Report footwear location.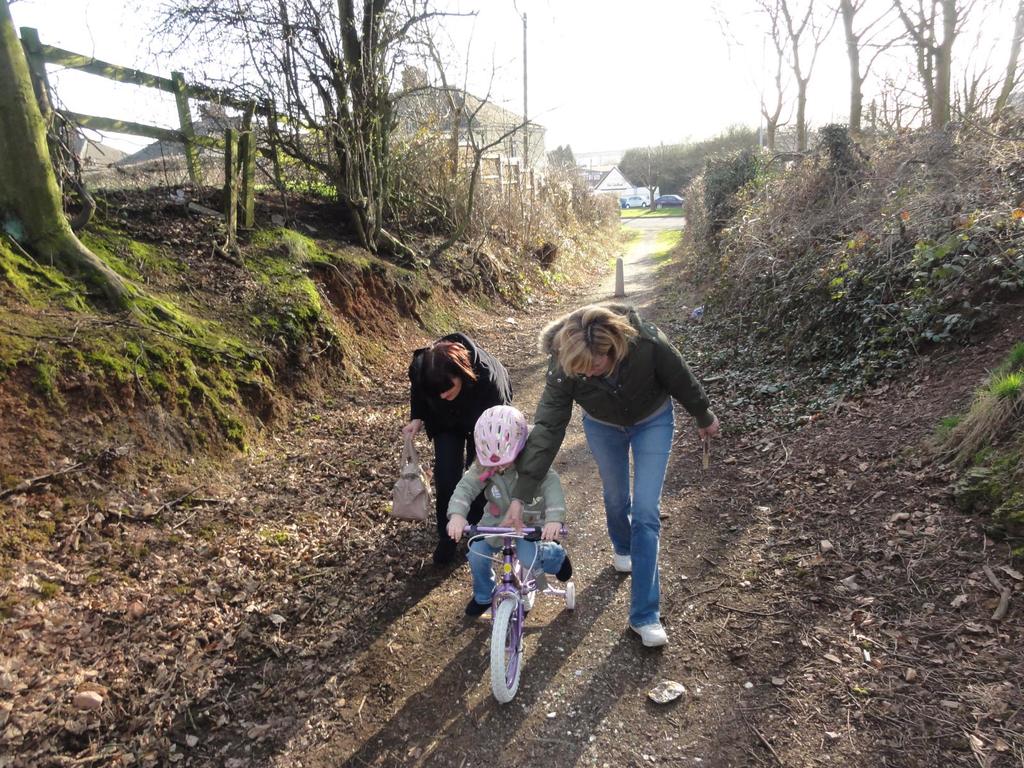
Report: detection(629, 621, 665, 648).
